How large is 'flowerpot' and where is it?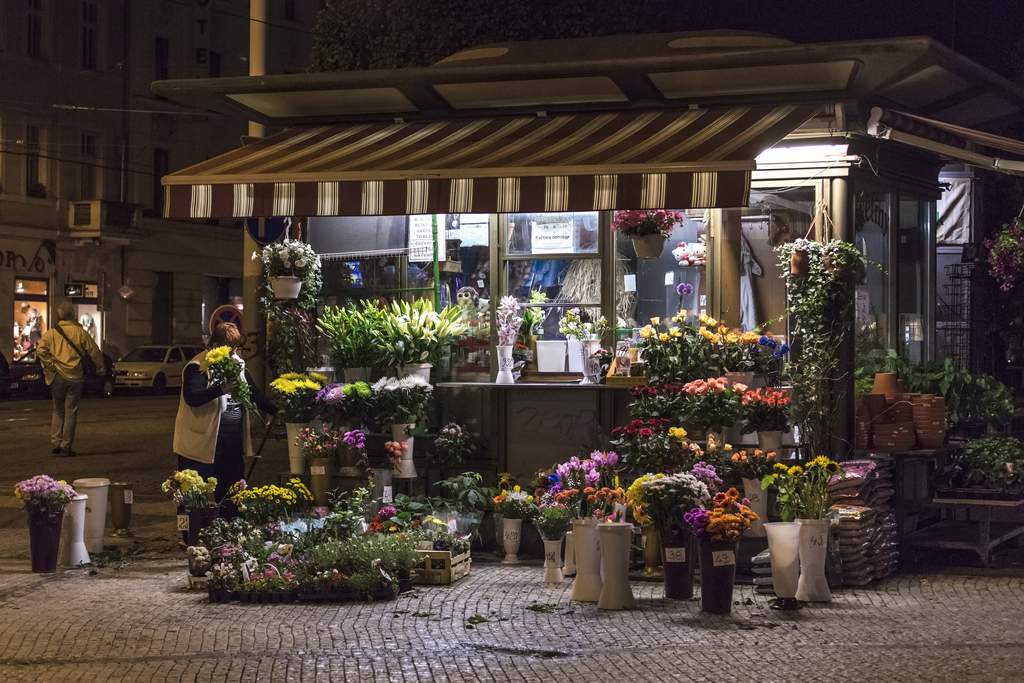
Bounding box: x1=597 y1=520 x2=632 y2=605.
